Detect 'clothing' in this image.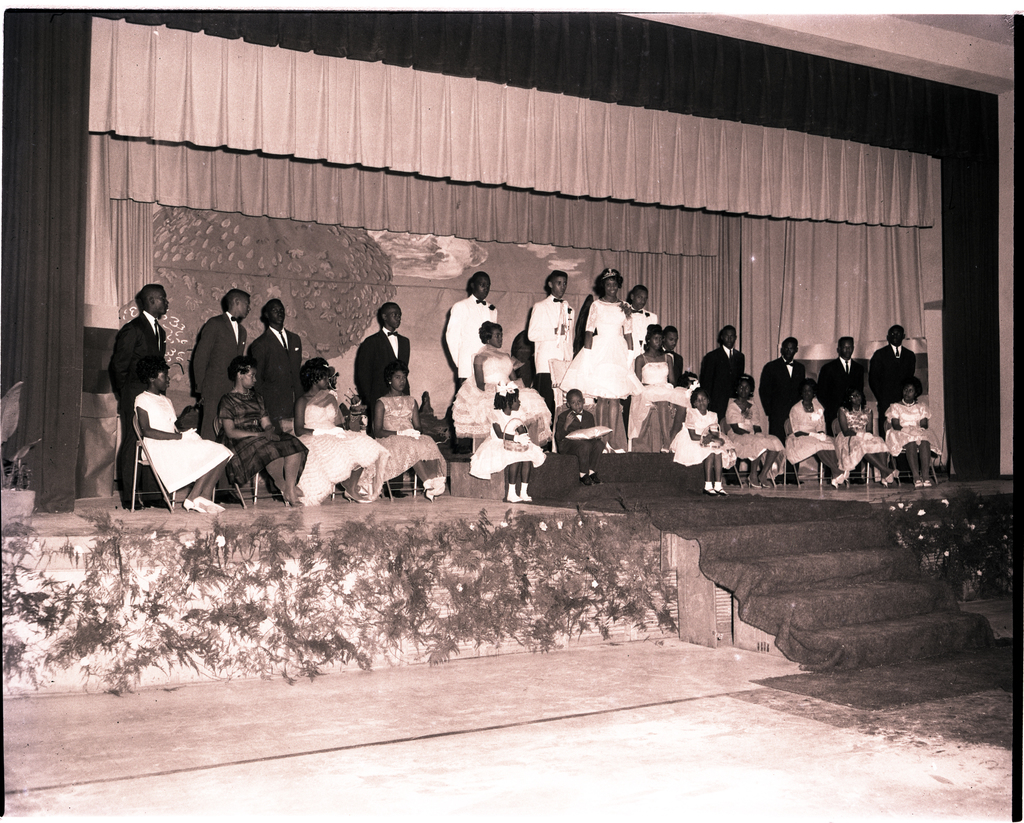
Detection: Rect(632, 305, 658, 364).
